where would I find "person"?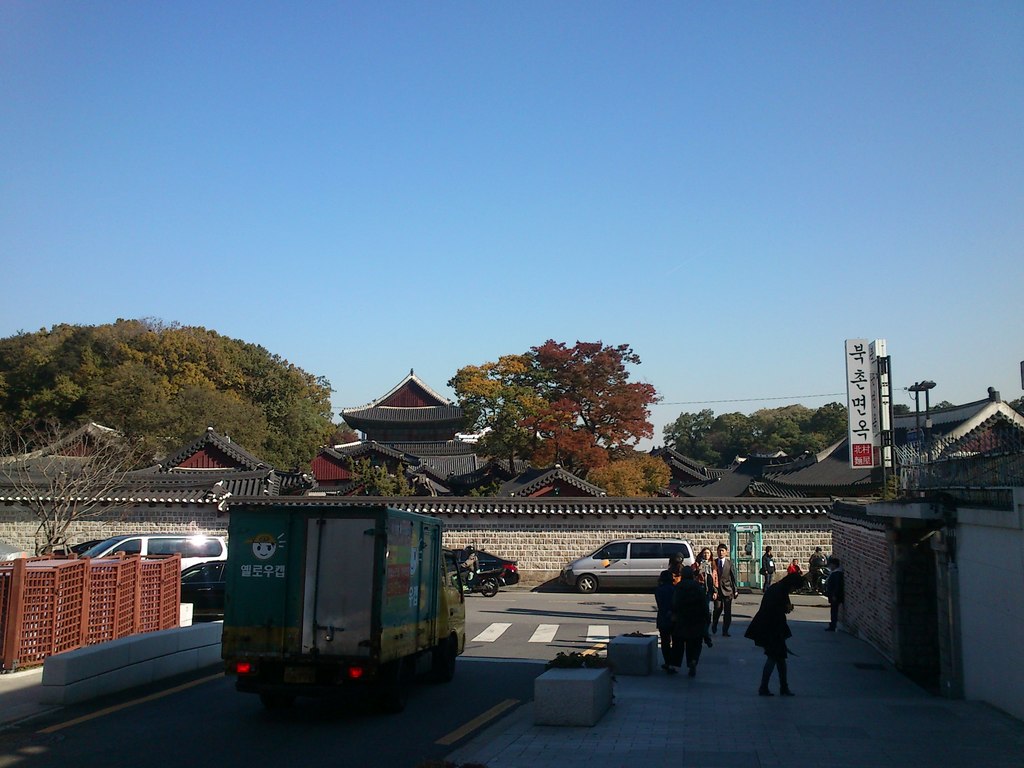
At [706,544,749,638].
